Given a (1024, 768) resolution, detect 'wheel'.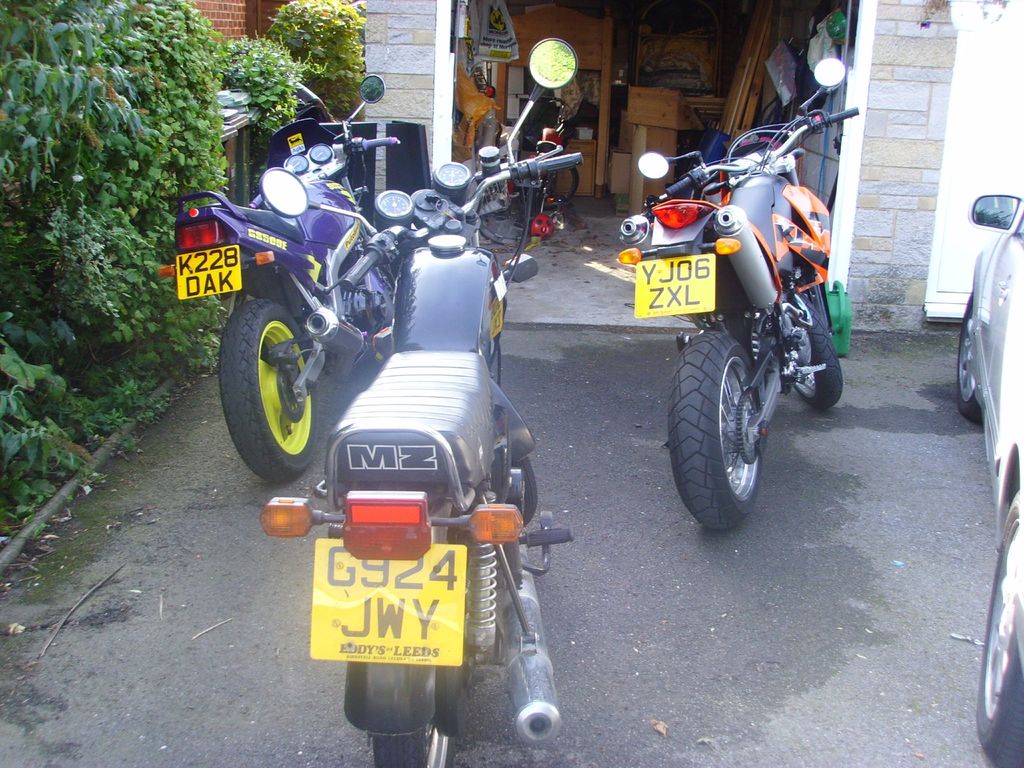
locate(214, 295, 329, 484).
